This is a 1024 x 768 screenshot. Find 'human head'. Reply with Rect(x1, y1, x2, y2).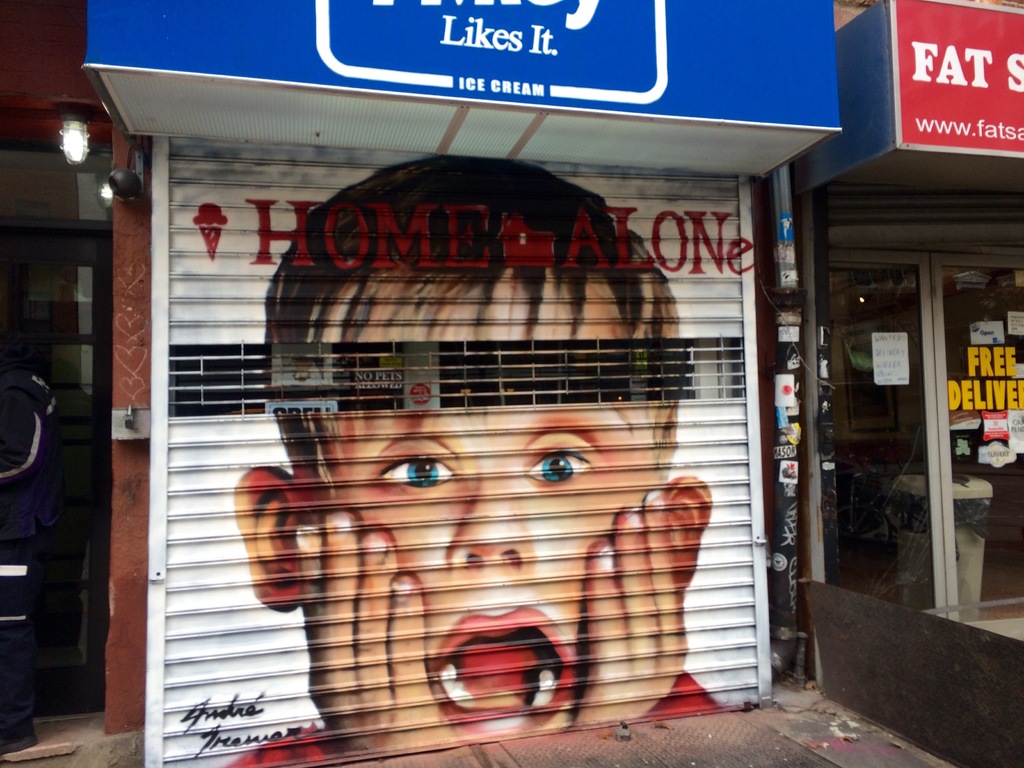
Rect(229, 153, 769, 750).
